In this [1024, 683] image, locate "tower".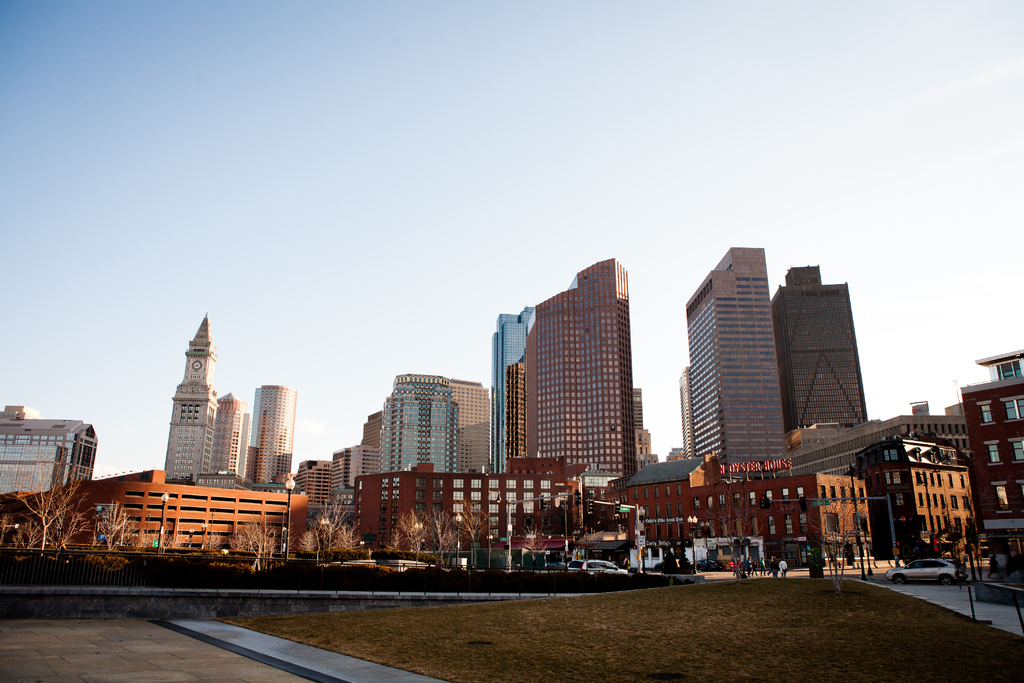
Bounding box: bbox=(521, 265, 631, 482).
